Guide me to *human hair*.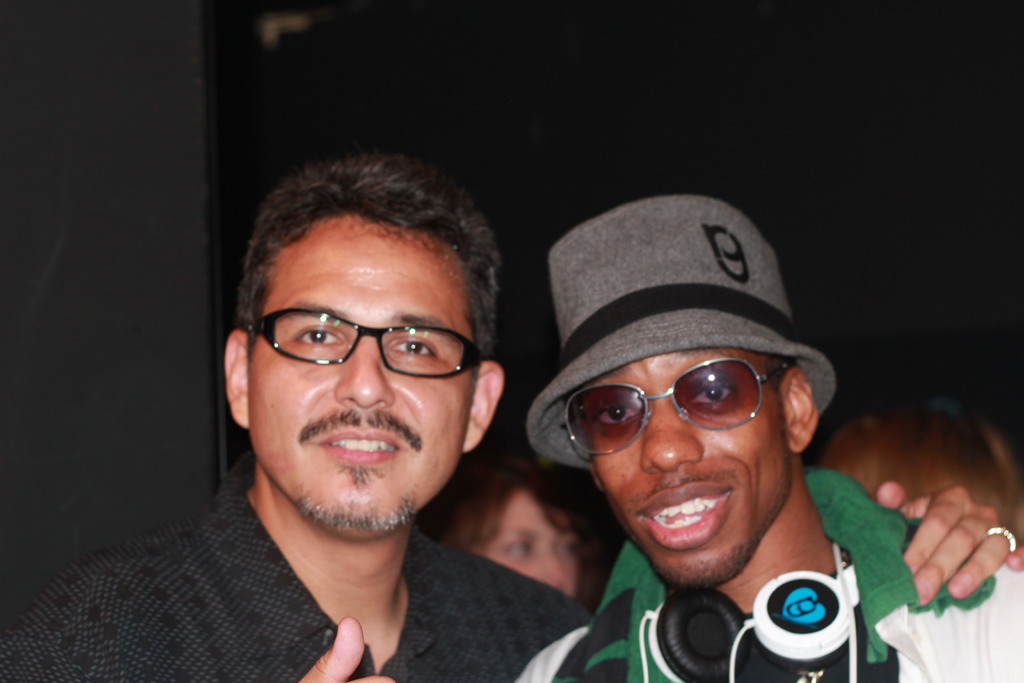
Guidance: box=[817, 393, 1023, 545].
